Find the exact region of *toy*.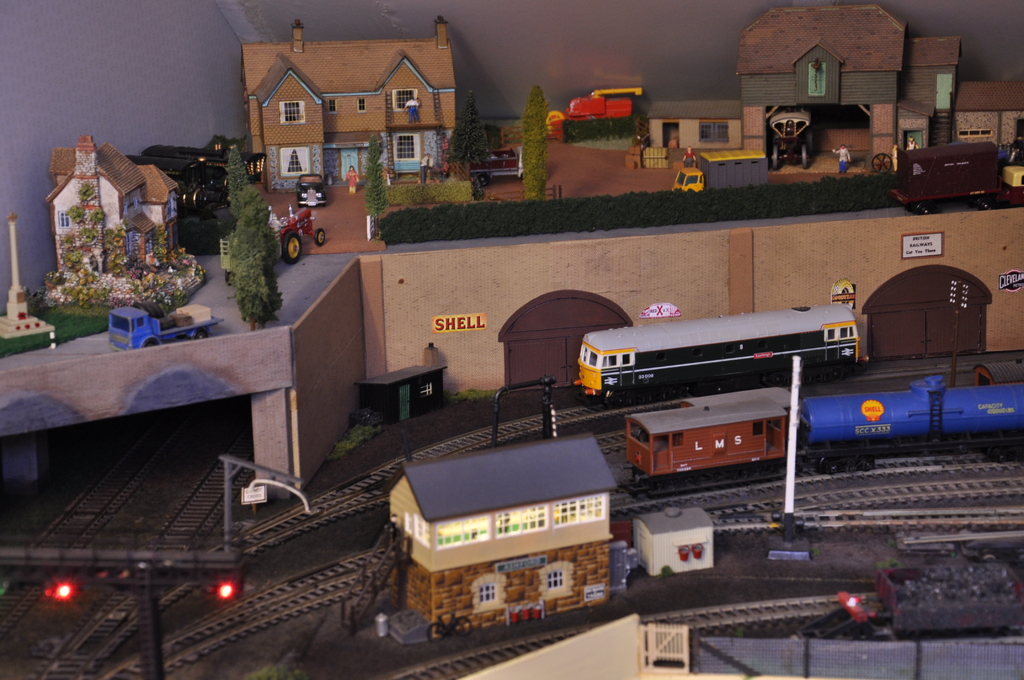
Exact region: (517, 85, 547, 205).
